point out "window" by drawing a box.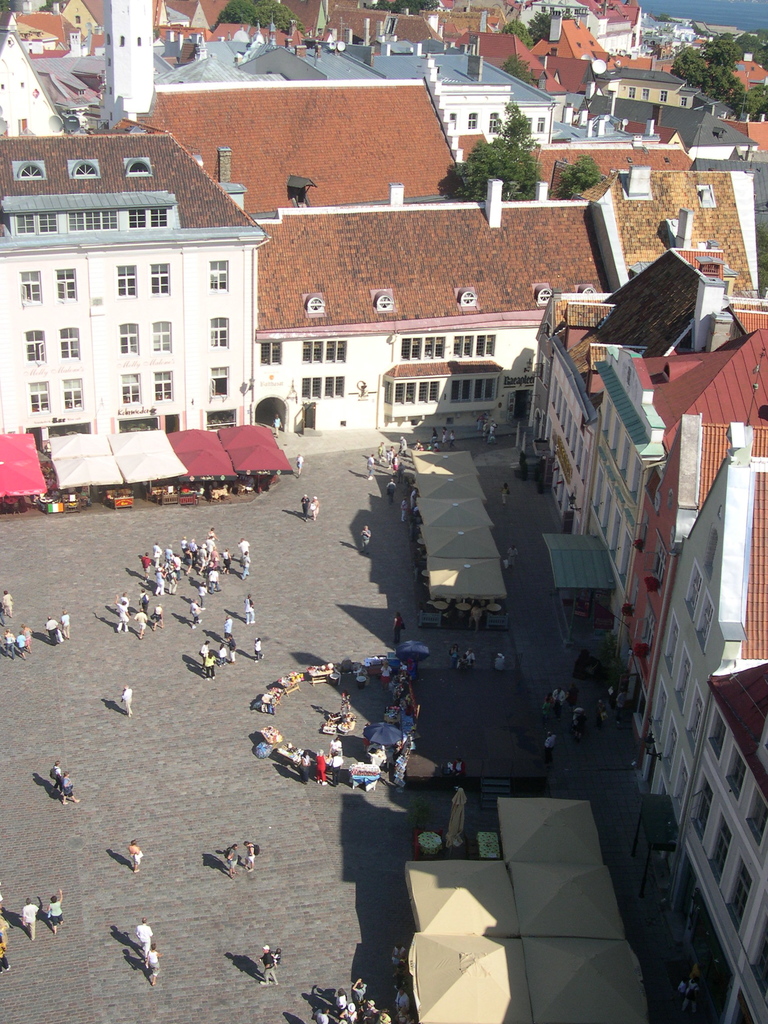
box(58, 326, 88, 365).
